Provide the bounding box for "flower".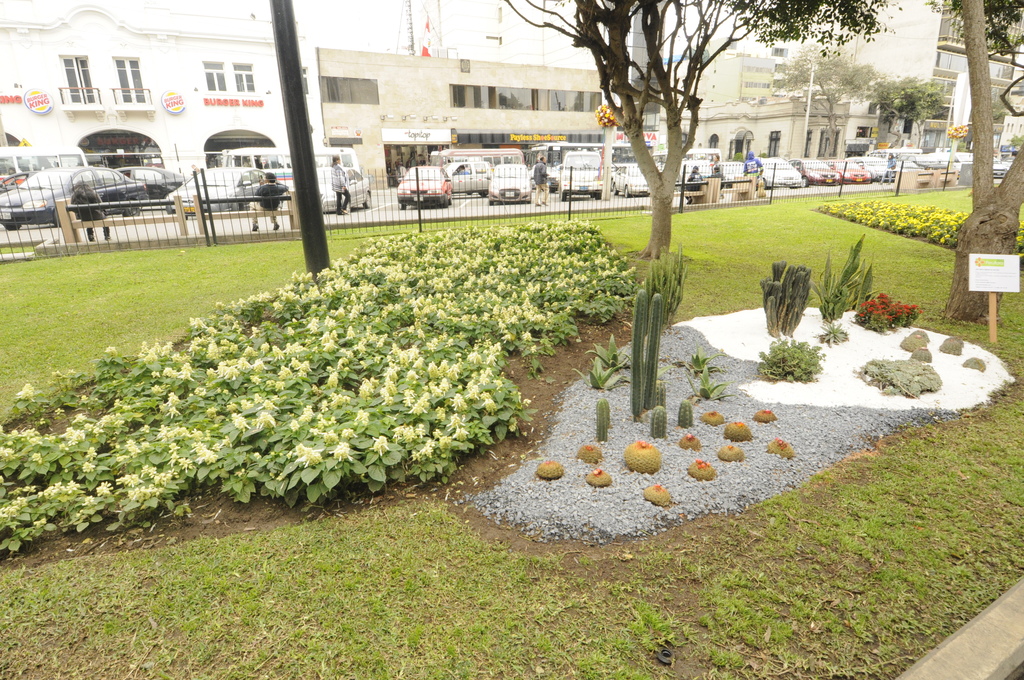
bbox=[944, 124, 973, 143].
